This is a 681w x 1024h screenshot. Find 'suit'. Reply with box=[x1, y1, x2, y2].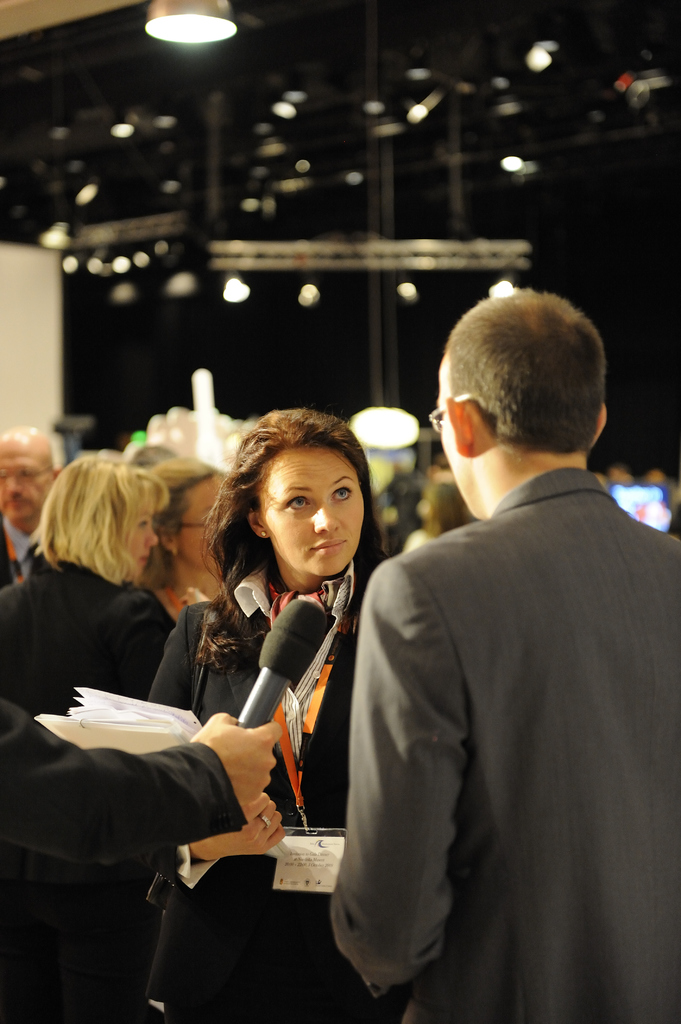
box=[0, 555, 182, 728].
